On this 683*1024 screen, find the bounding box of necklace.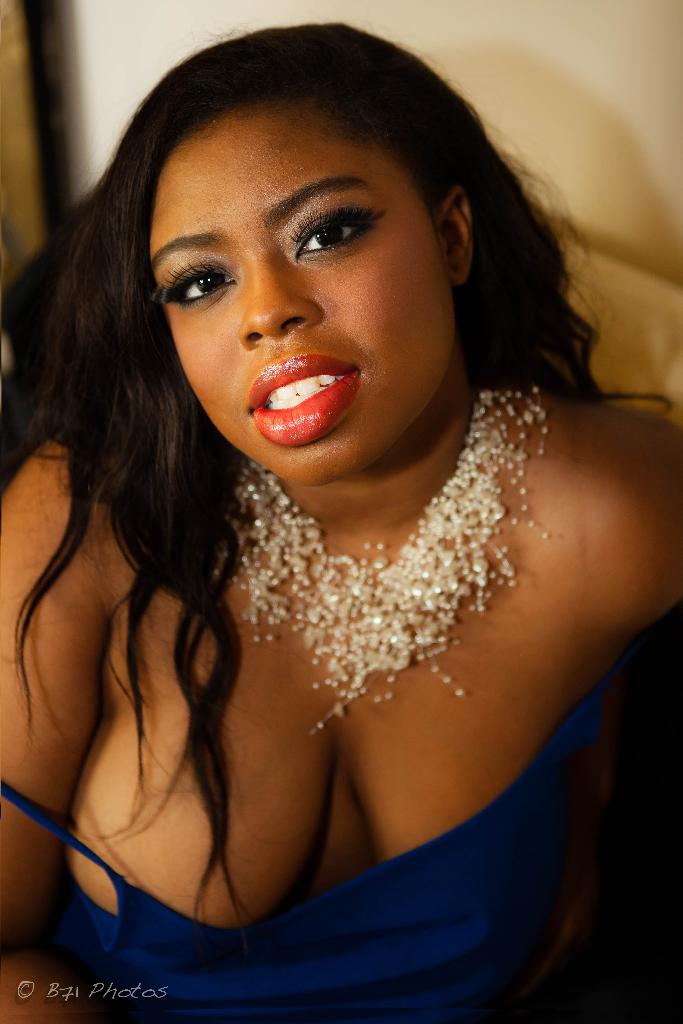
Bounding box: {"left": 198, "top": 374, "right": 554, "bottom": 730}.
